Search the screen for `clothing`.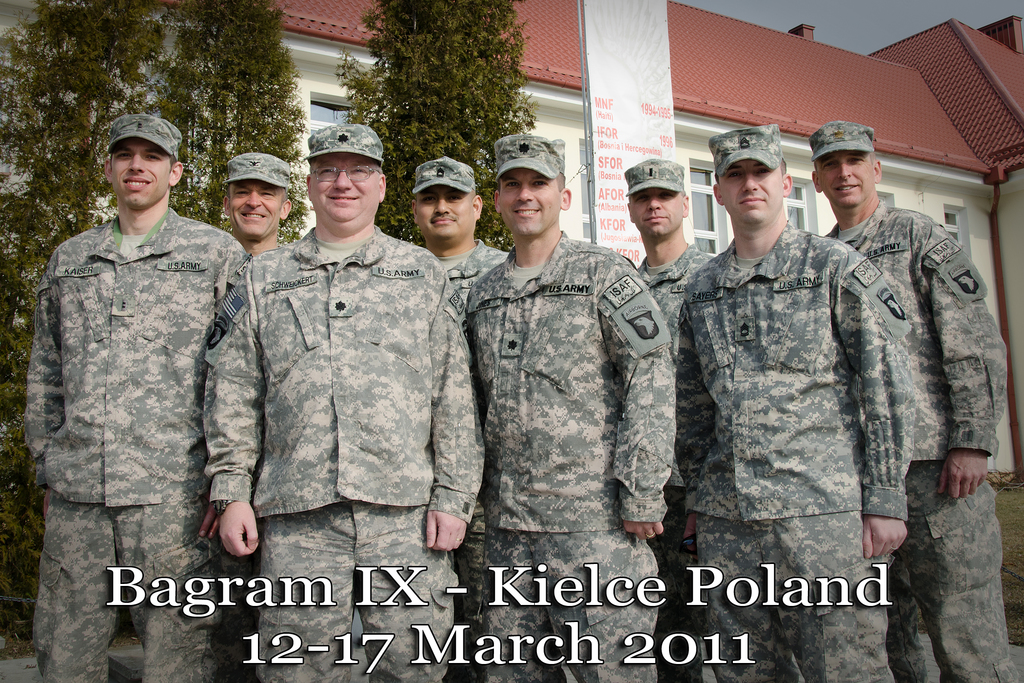
Found at x1=434, y1=237, x2=509, y2=312.
